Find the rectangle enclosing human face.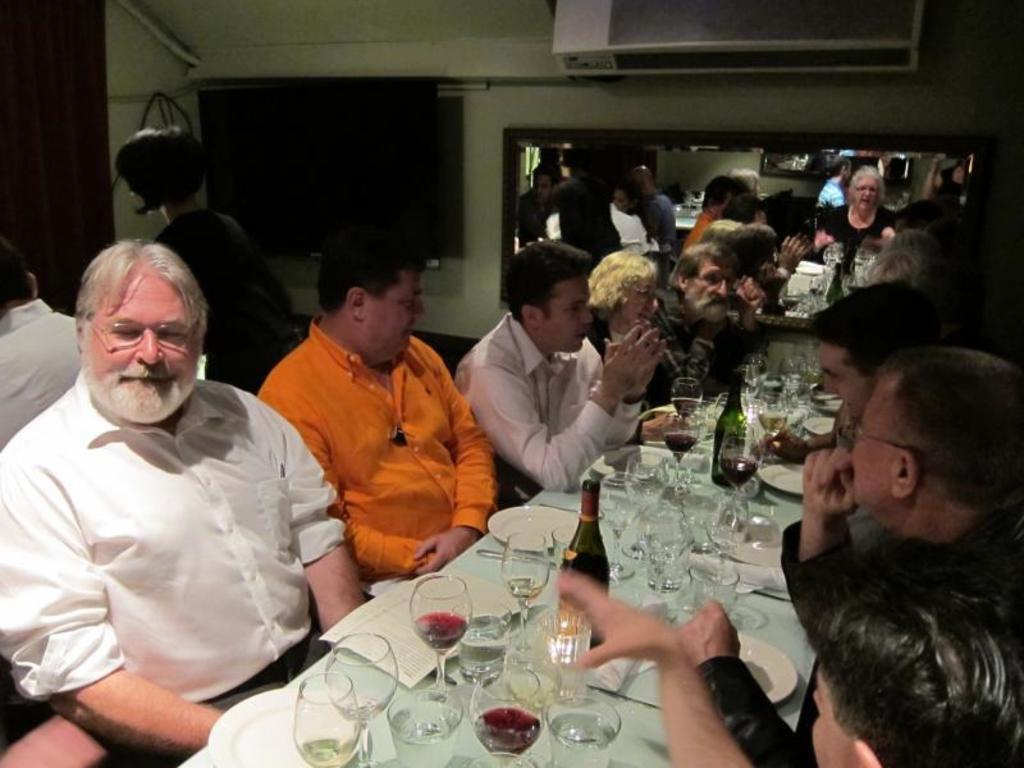
x1=626, y1=282, x2=658, y2=324.
